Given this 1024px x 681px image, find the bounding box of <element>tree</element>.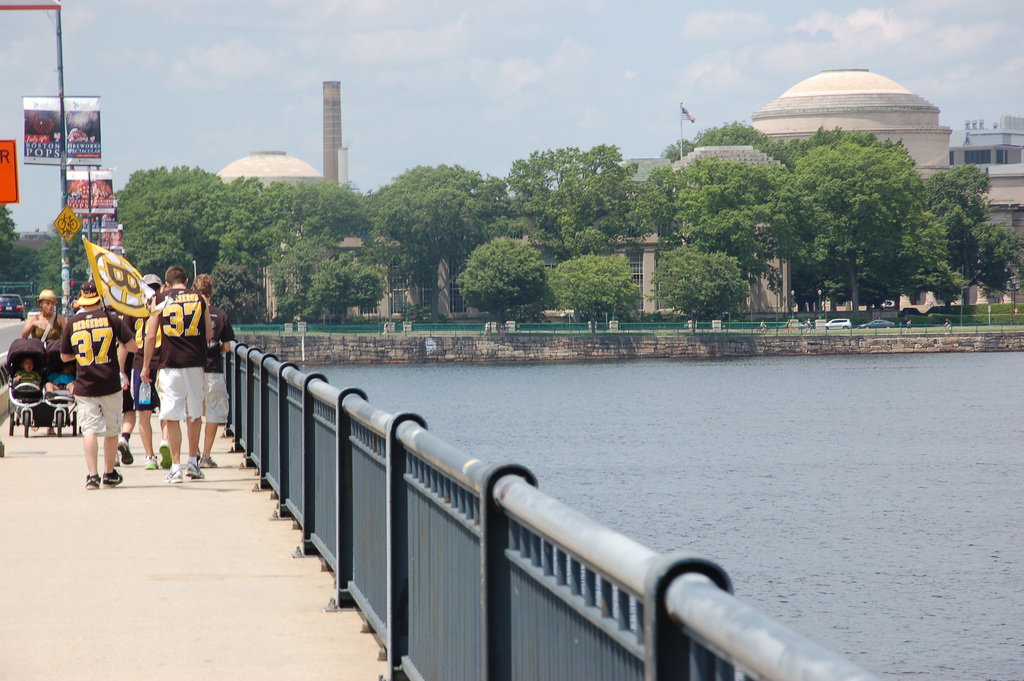
bbox=(360, 158, 518, 296).
